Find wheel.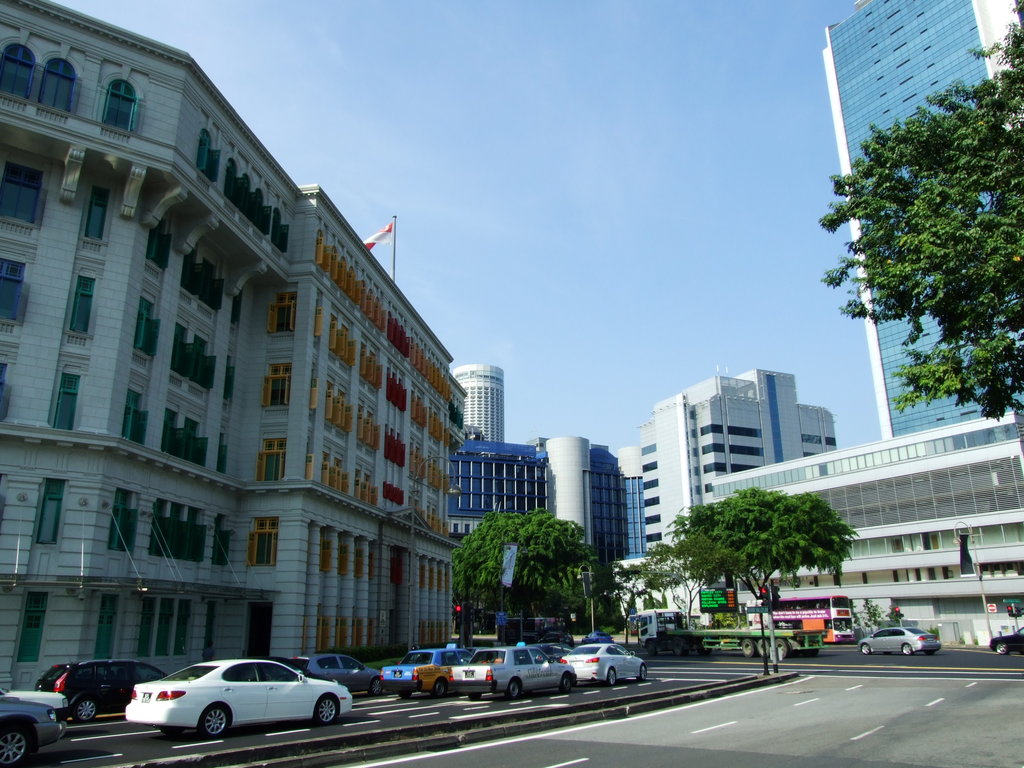
box(202, 707, 231, 739).
